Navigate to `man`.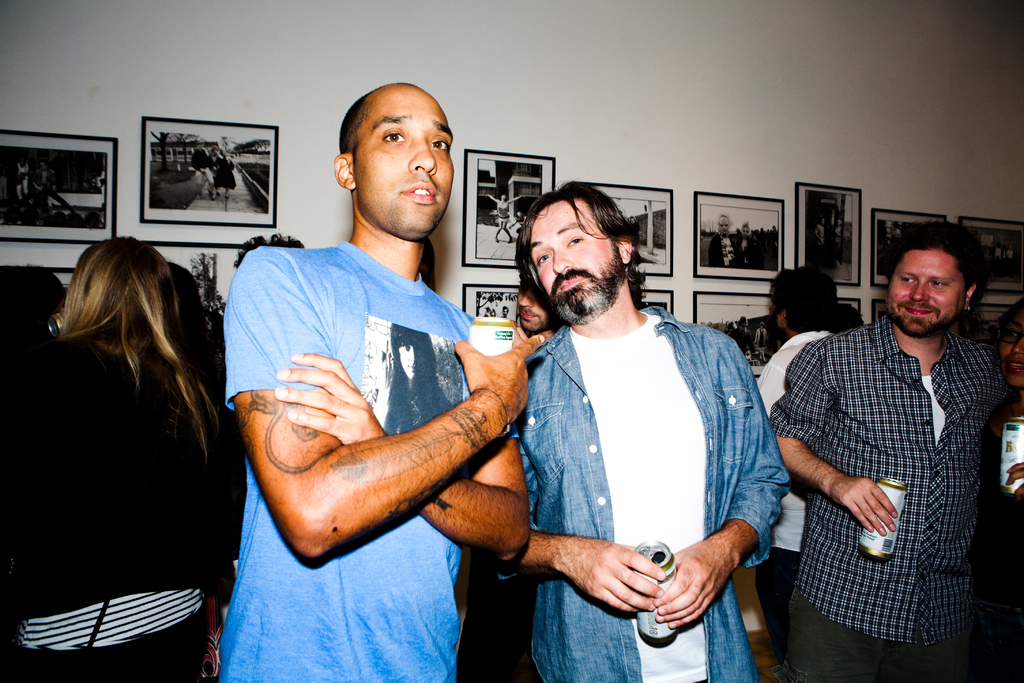
Navigation target: (left=746, top=265, right=853, bottom=659).
